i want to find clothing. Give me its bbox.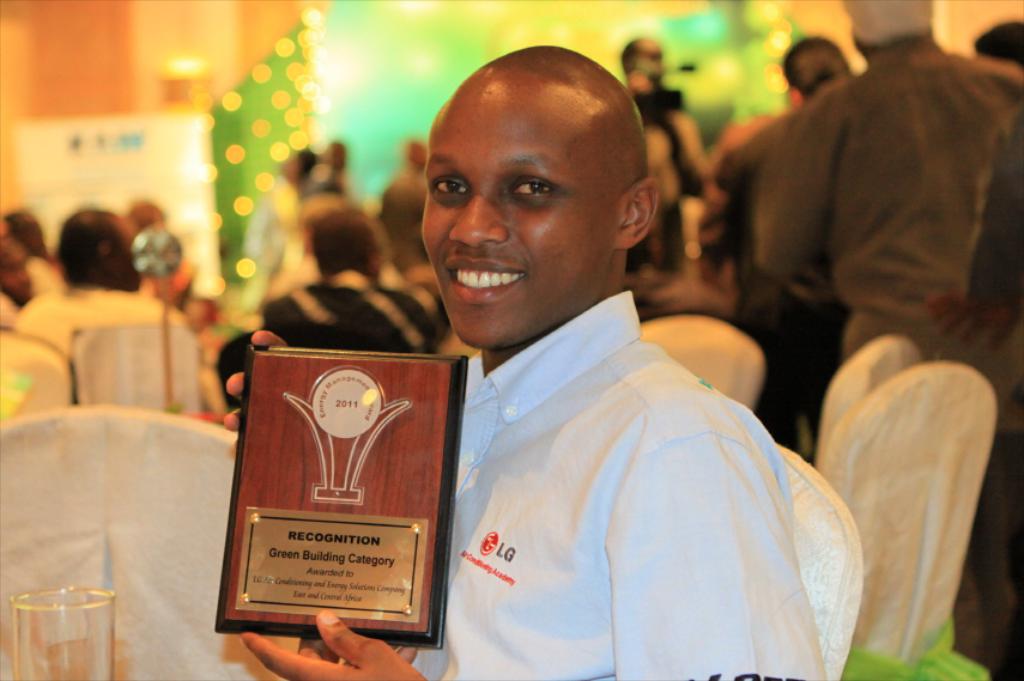
bbox=[643, 92, 701, 261].
